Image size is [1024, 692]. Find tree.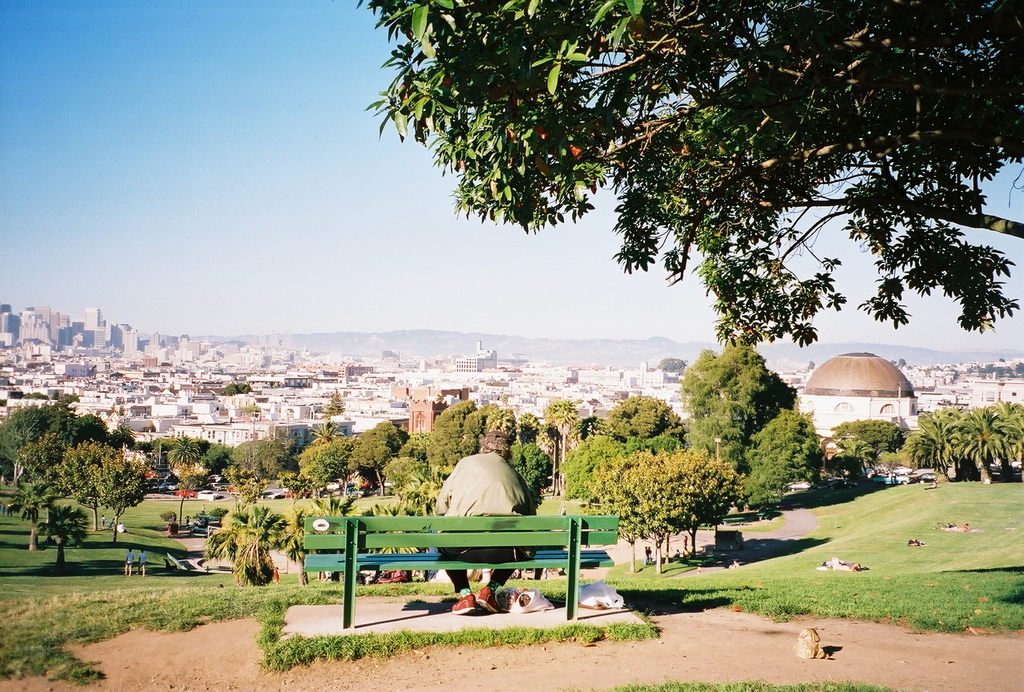
x1=362 y1=490 x2=442 y2=557.
